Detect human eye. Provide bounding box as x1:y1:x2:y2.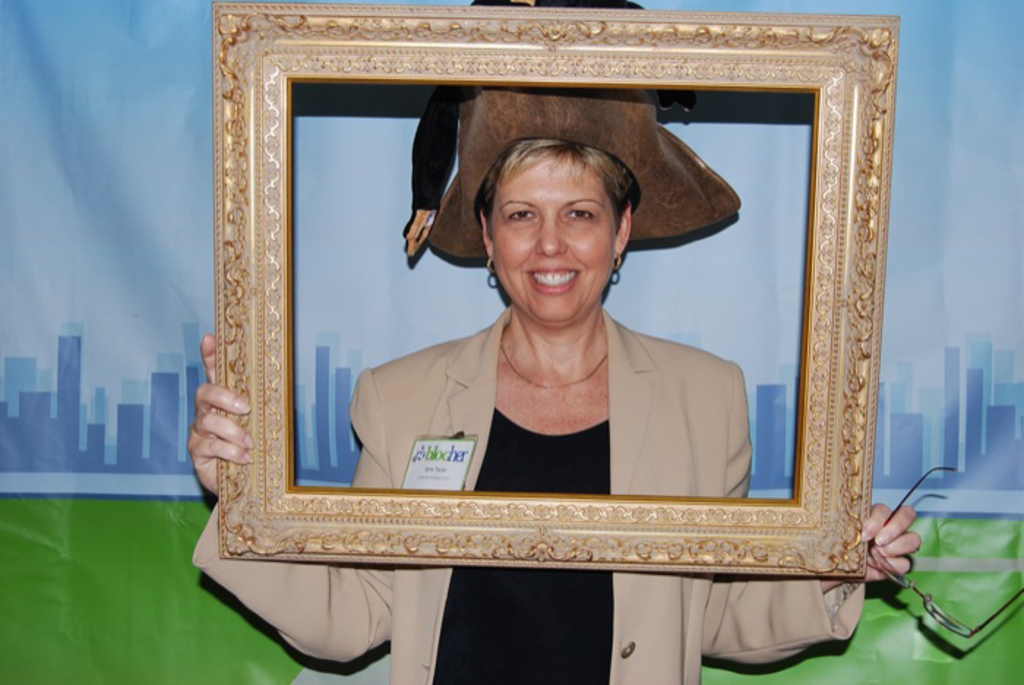
508:203:537:222.
